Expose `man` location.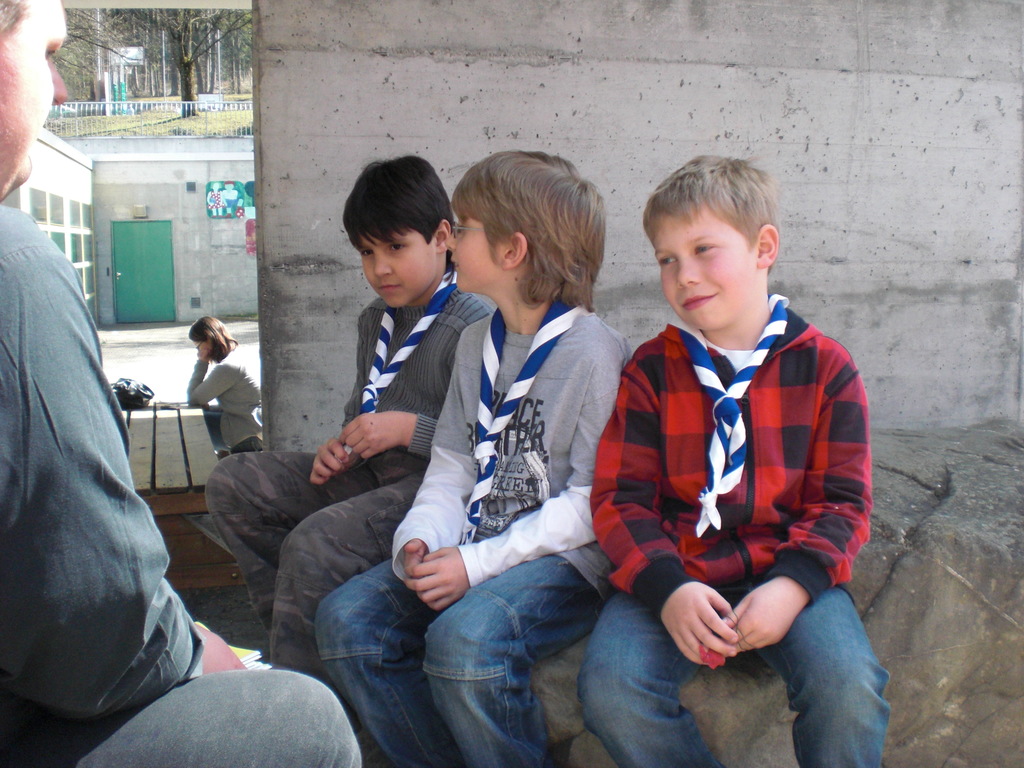
Exposed at box(308, 138, 631, 767).
